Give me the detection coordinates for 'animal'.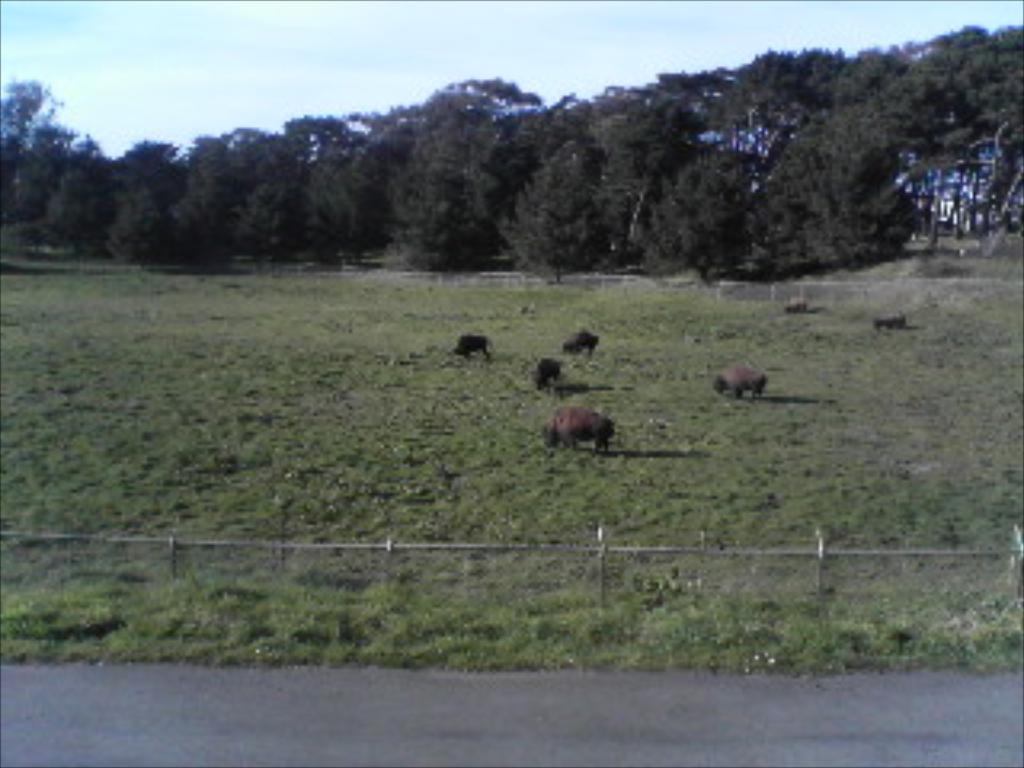
531, 355, 566, 384.
